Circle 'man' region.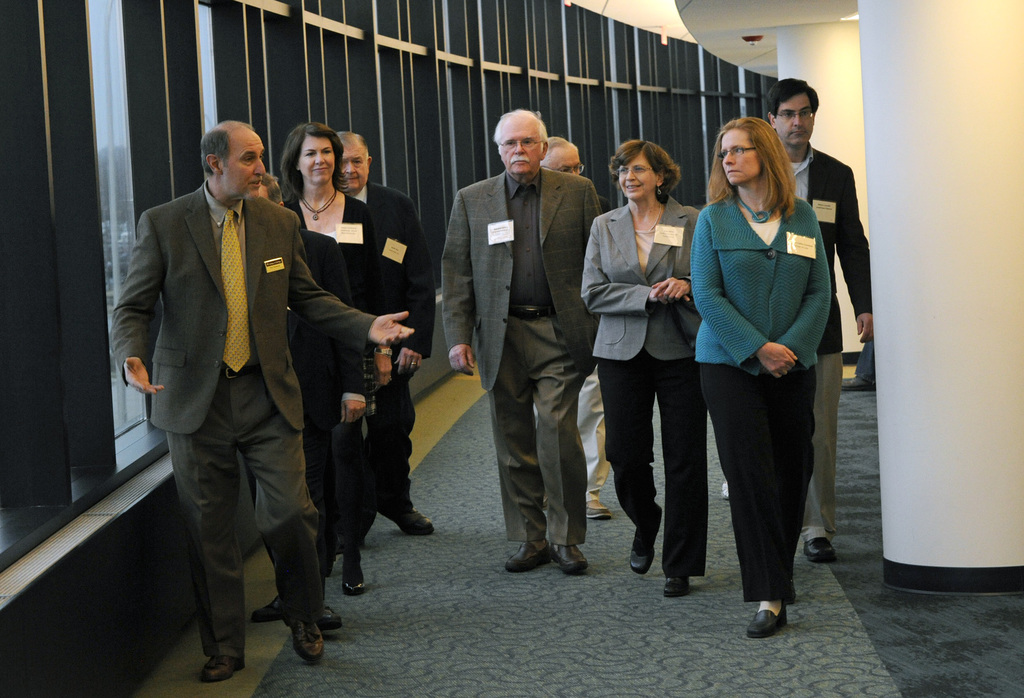
Region: [764, 80, 873, 560].
